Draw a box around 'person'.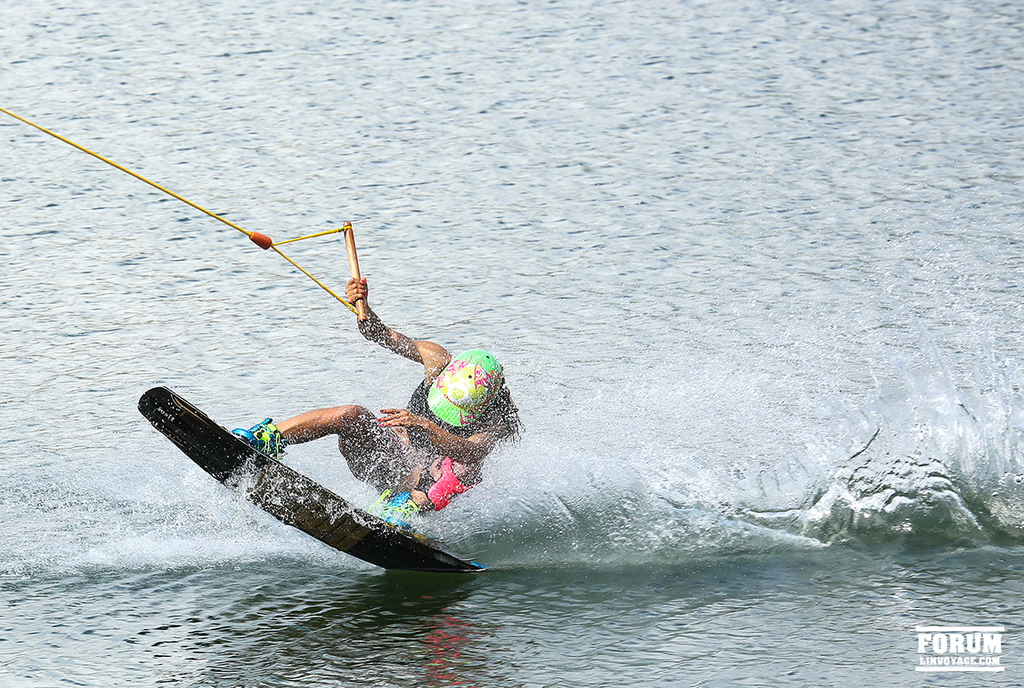
l=232, t=280, r=517, b=533.
